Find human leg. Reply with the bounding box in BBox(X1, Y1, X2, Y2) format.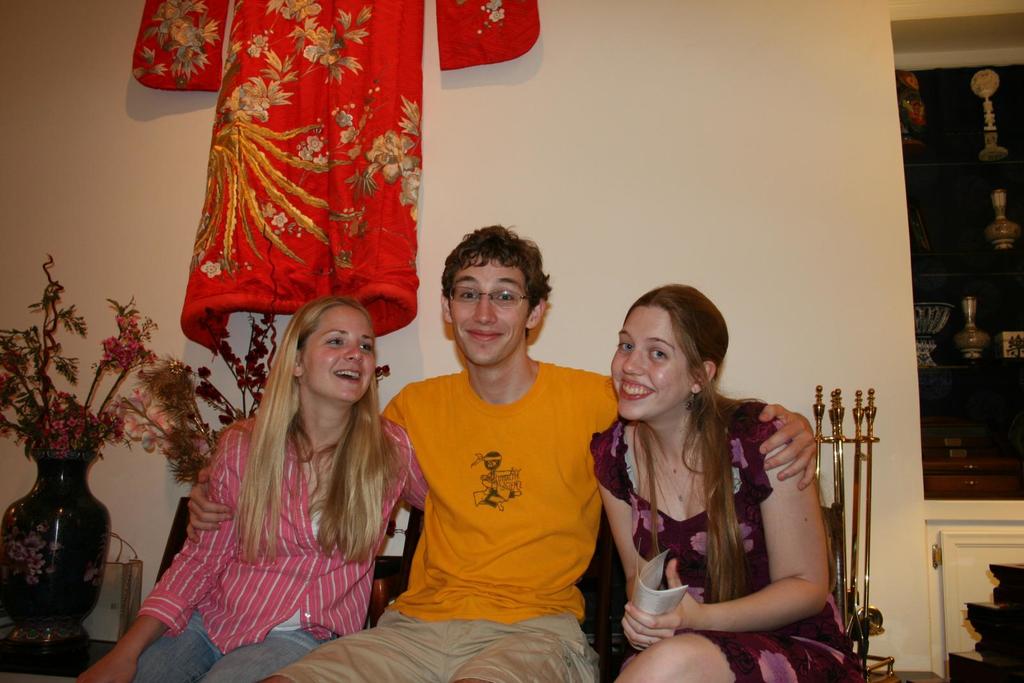
BBox(119, 612, 215, 682).
